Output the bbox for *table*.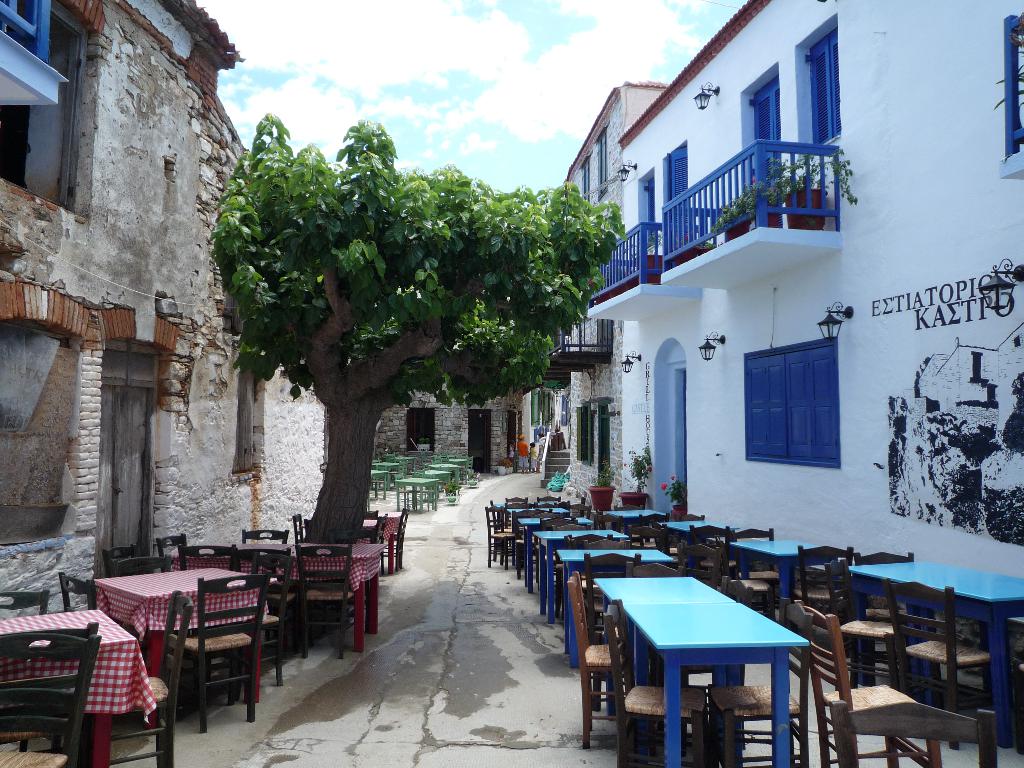
<bbox>370, 470, 390, 474</bbox>.
